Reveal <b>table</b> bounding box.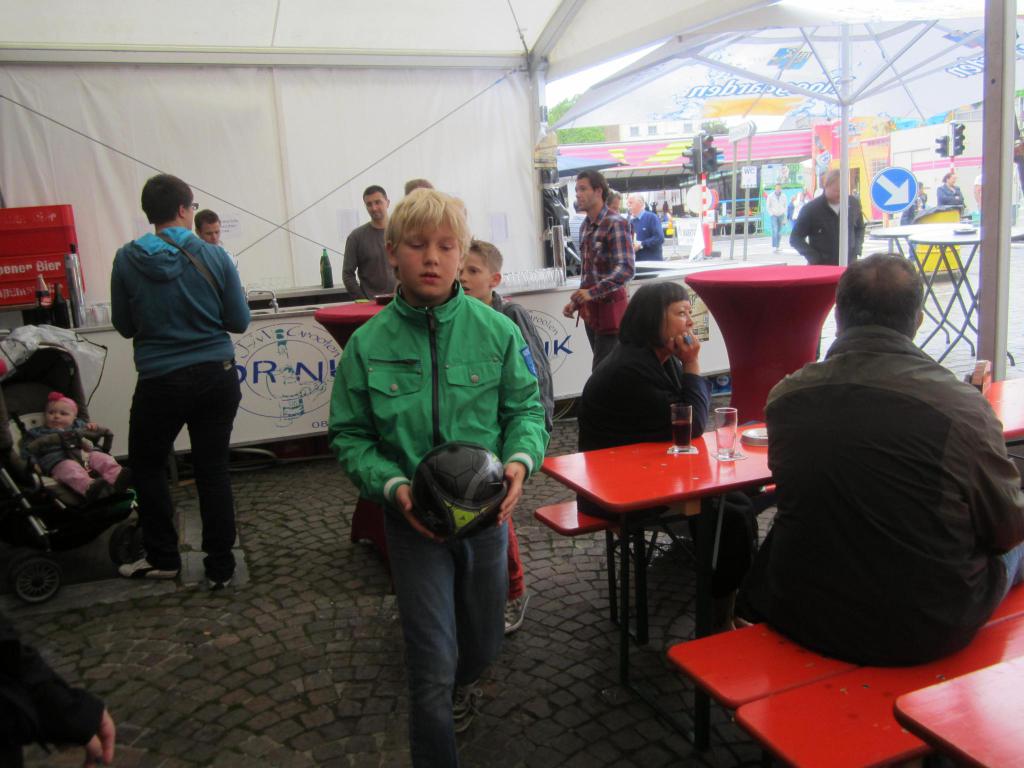
Revealed: BBox(312, 298, 395, 344).
